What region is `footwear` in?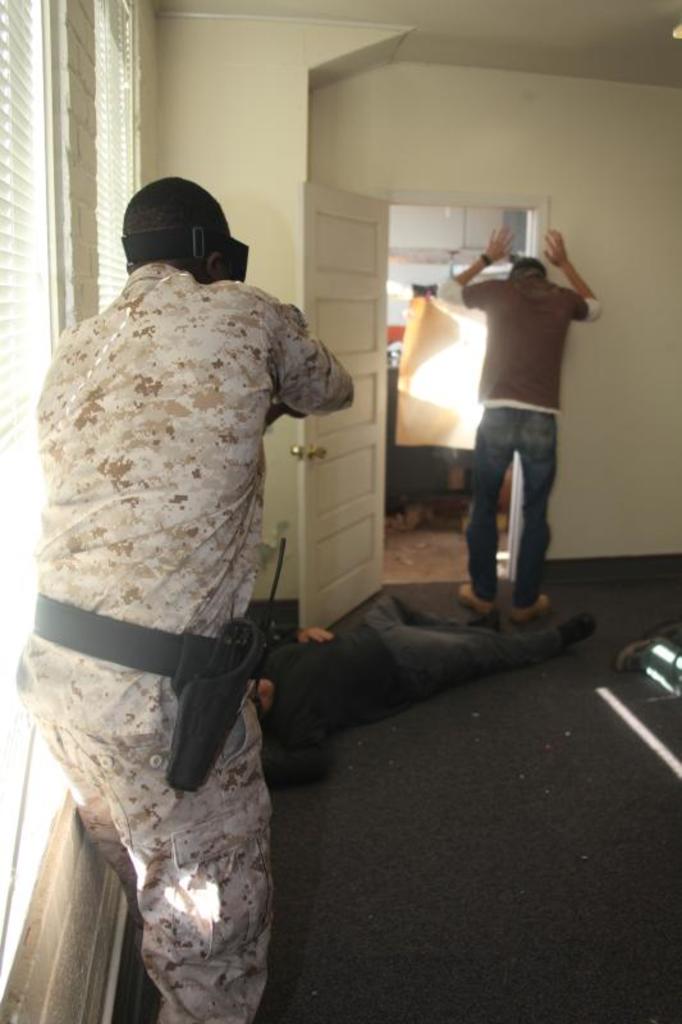
[458, 576, 496, 618].
